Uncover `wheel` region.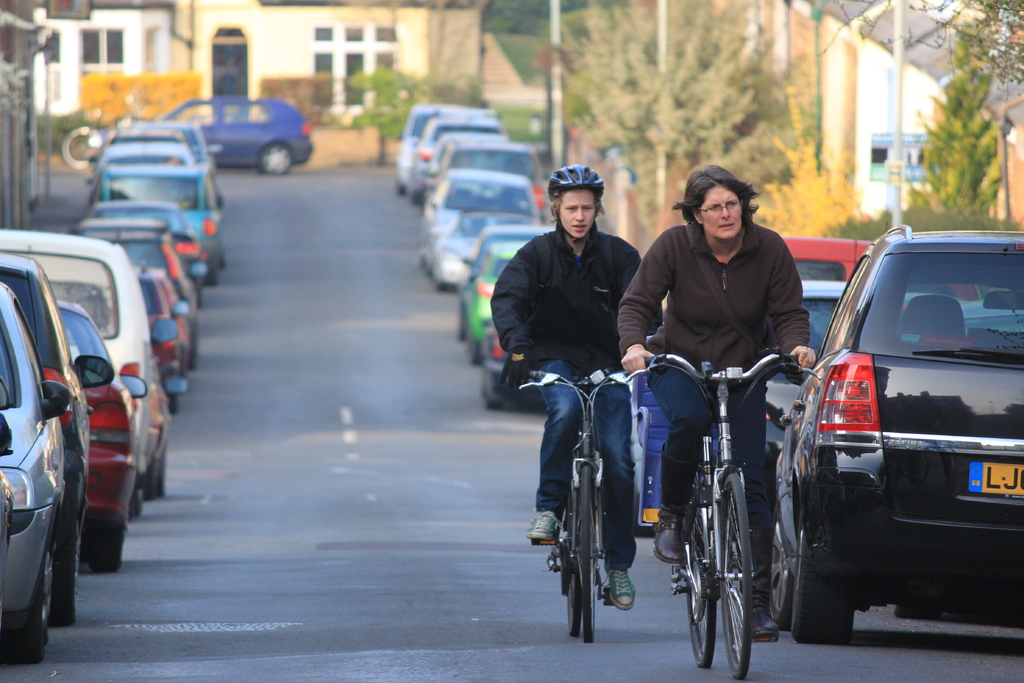
Uncovered: l=769, t=503, r=794, b=632.
